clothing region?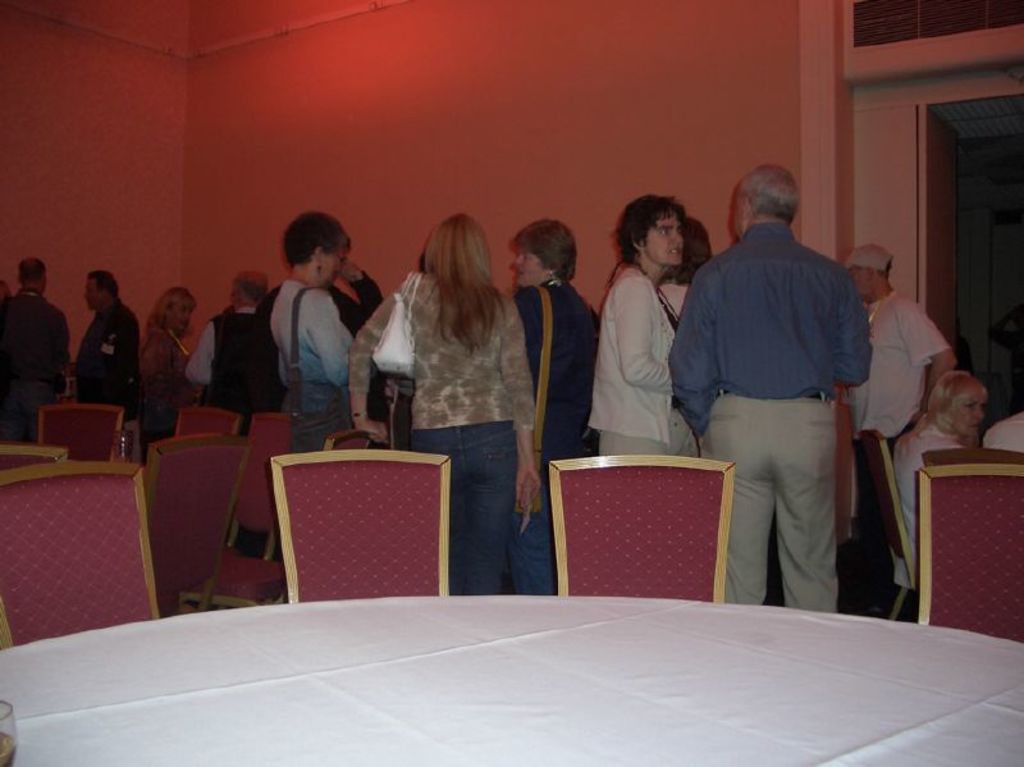
(681,177,877,602)
